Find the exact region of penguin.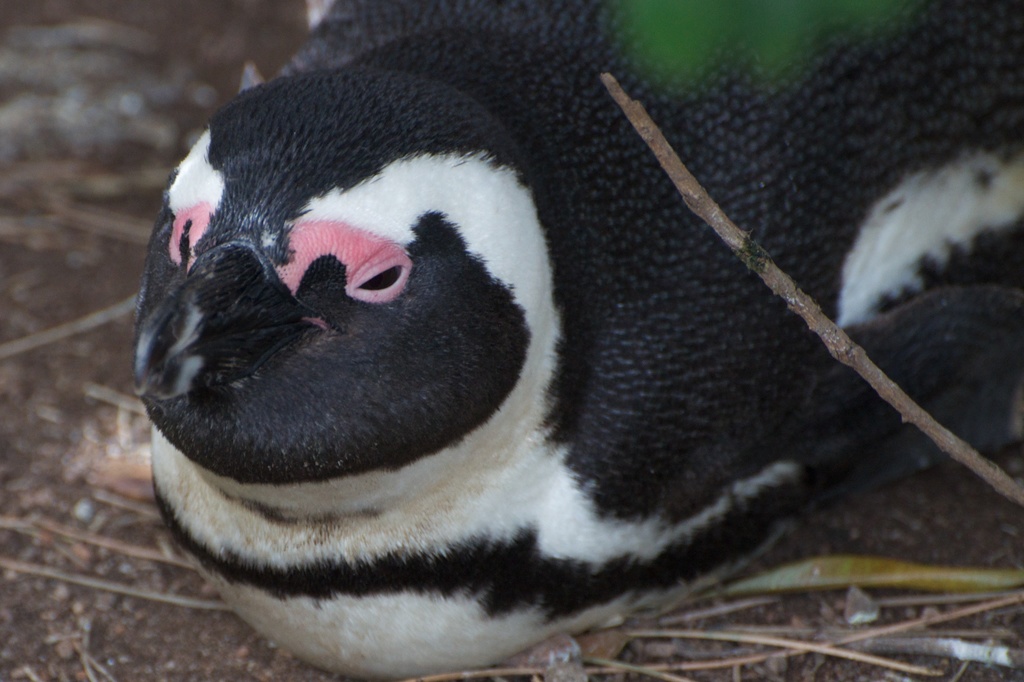
Exact region: [130, 56, 922, 681].
